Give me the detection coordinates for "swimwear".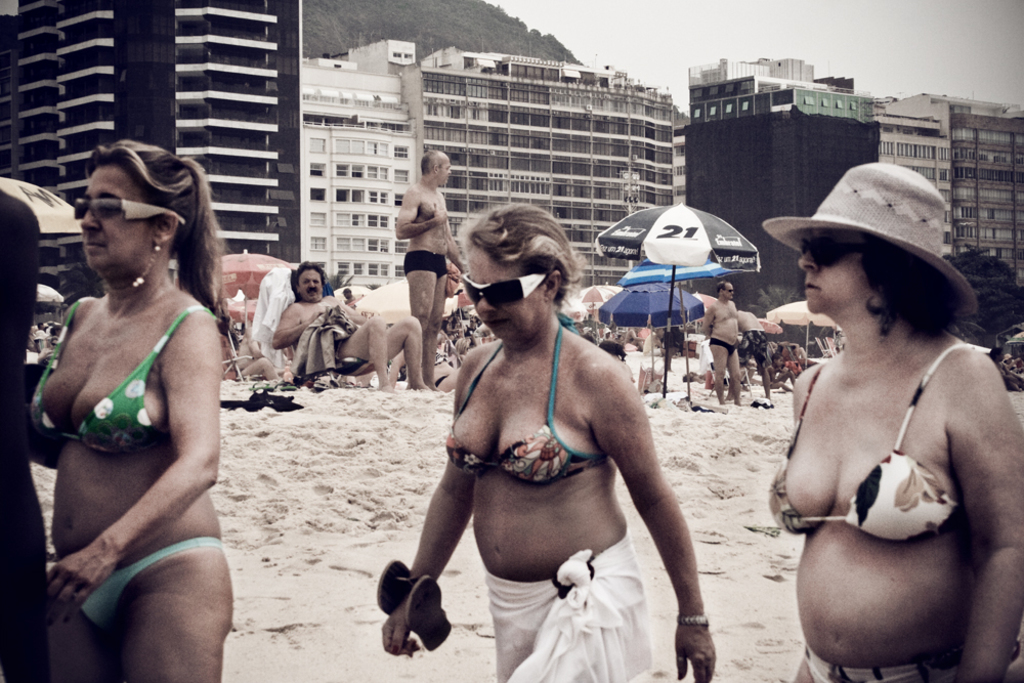
[x1=74, y1=536, x2=227, y2=627].
